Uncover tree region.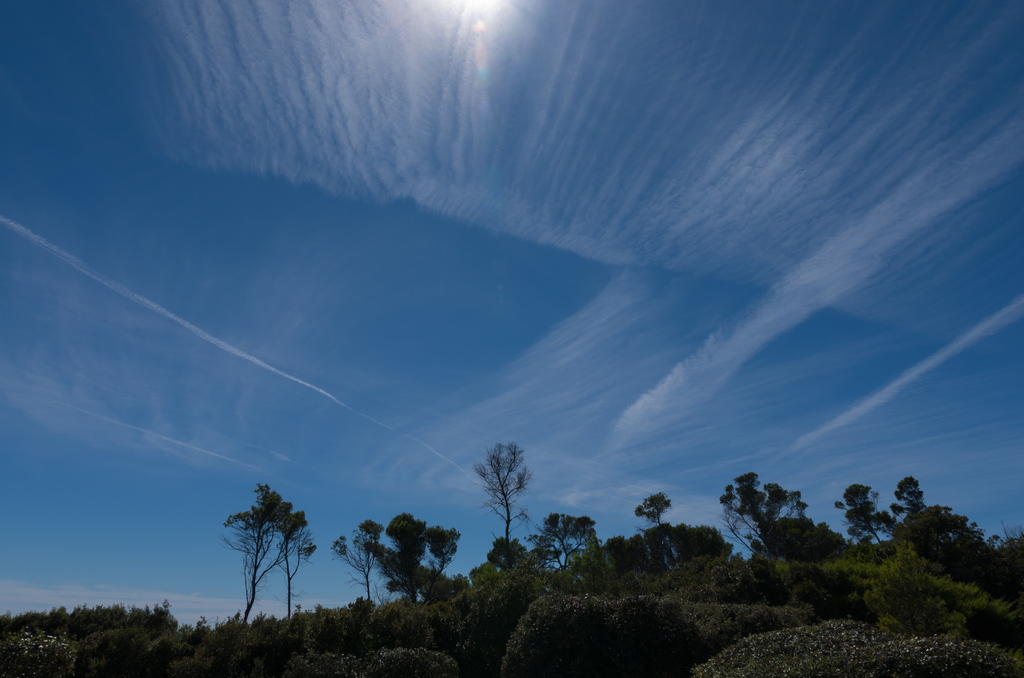
Uncovered: bbox(364, 511, 426, 603).
